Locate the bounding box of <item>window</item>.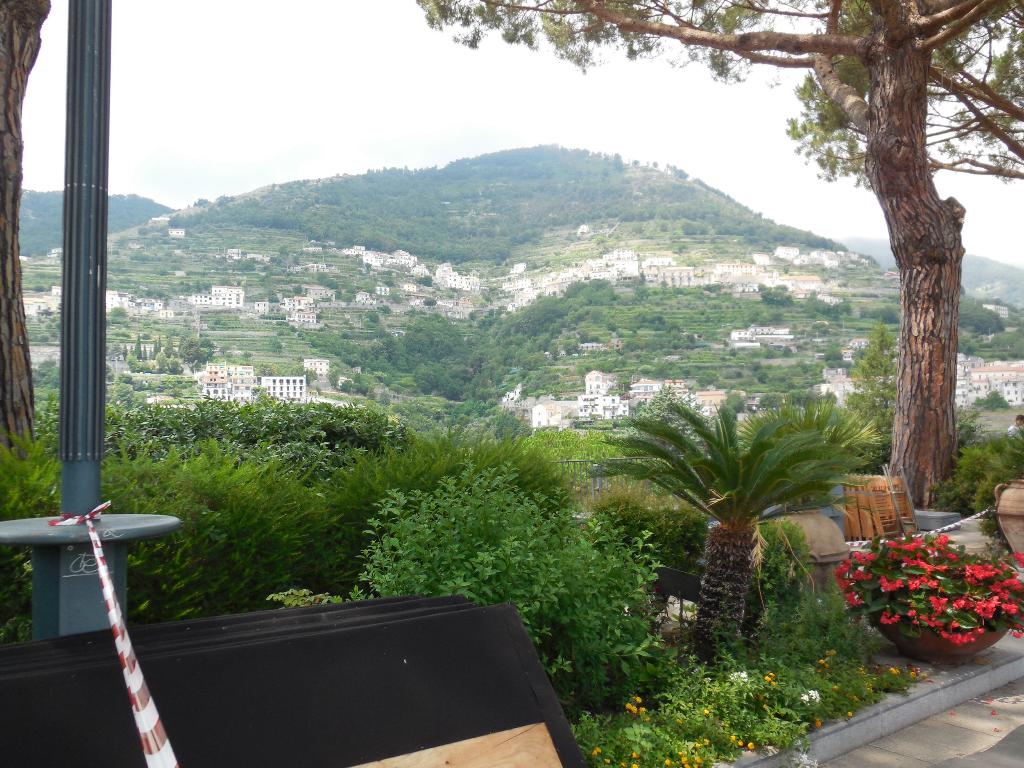
Bounding box: [738, 338, 740, 342].
